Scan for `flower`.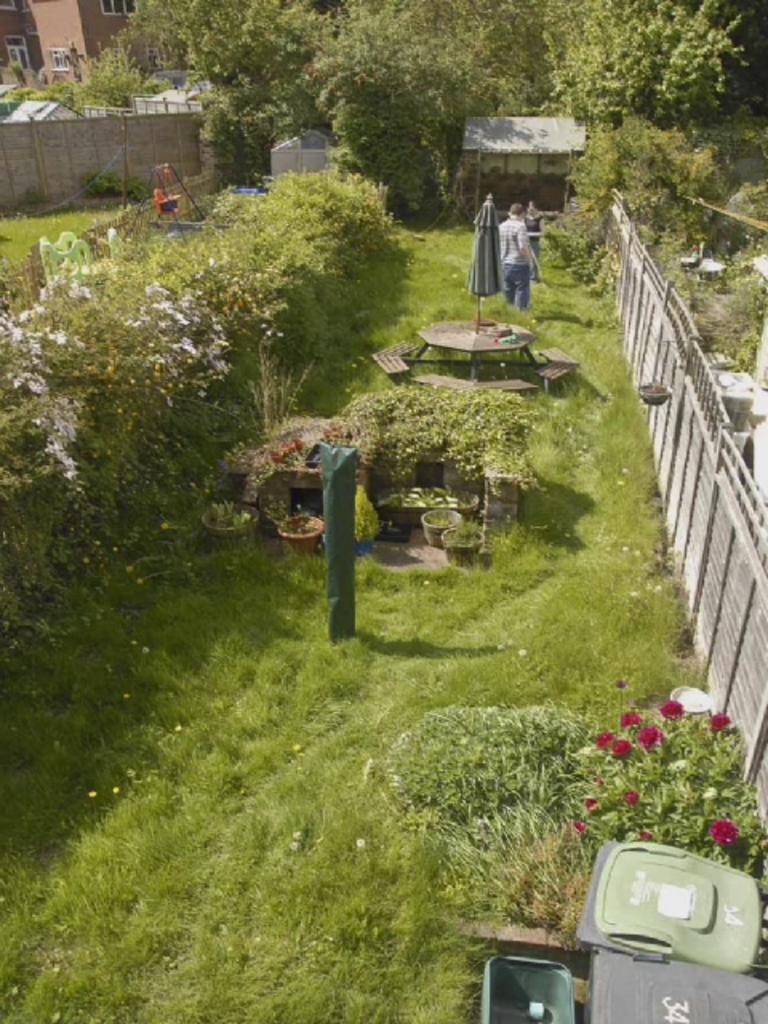
Scan result: x1=590 y1=728 x2=613 y2=749.
